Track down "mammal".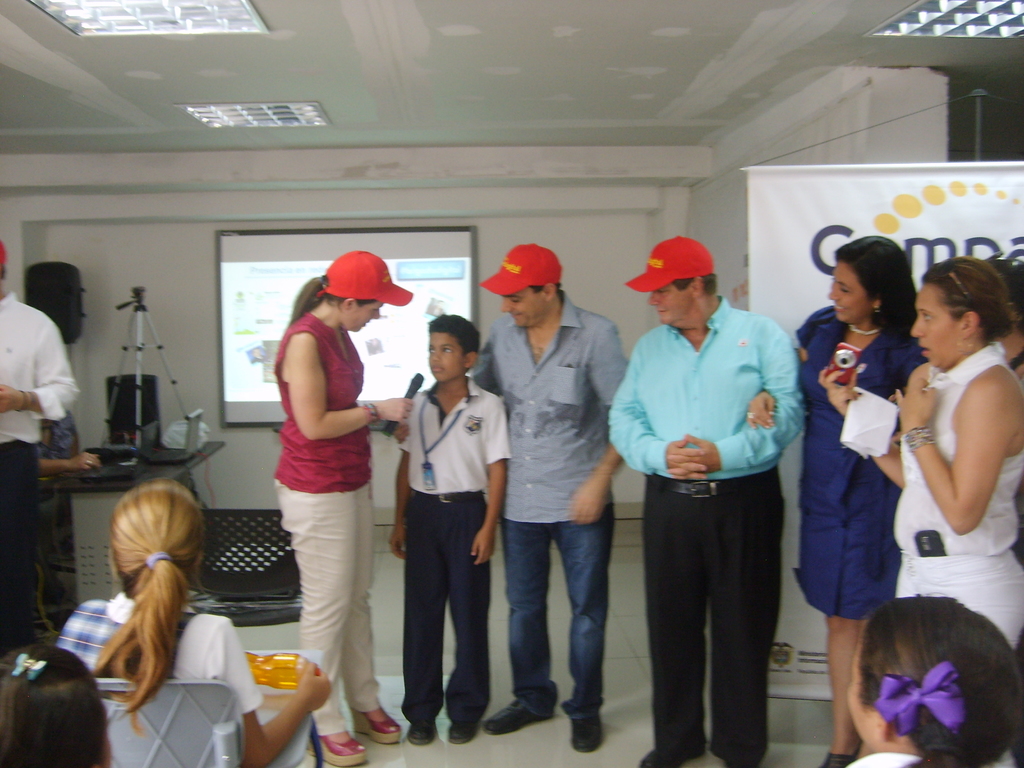
Tracked to bbox=[605, 237, 805, 767].
